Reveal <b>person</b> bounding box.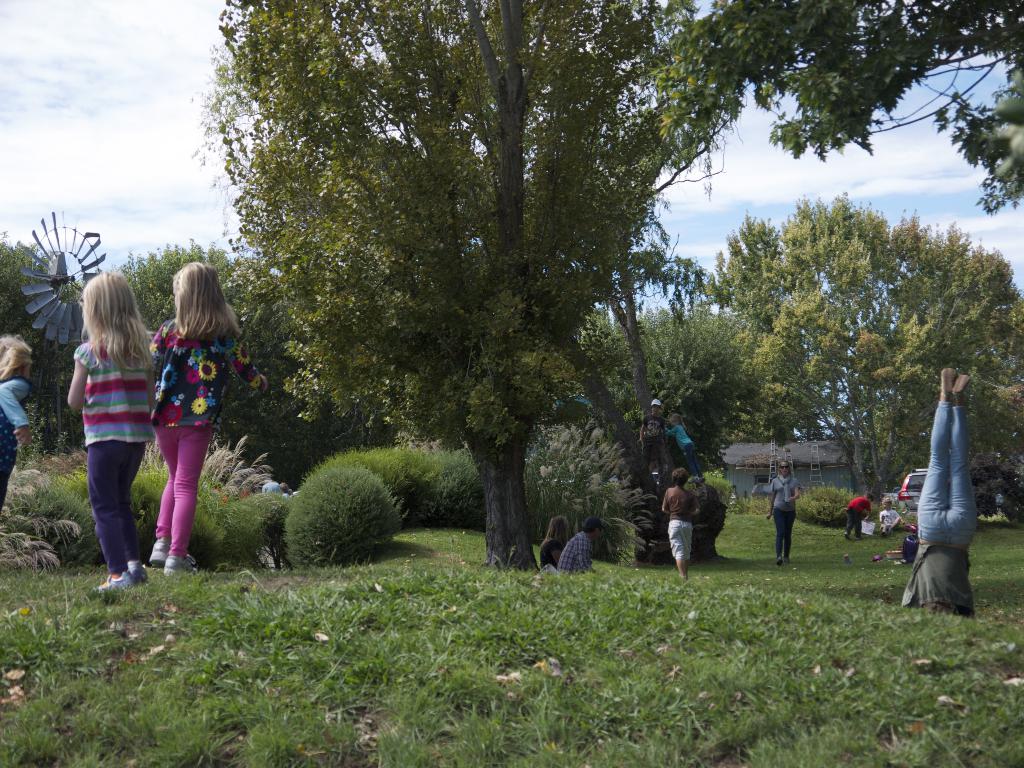
Revealed: {"x1": 0, "y1": 332, "x2": 36, "y2": 500}.
